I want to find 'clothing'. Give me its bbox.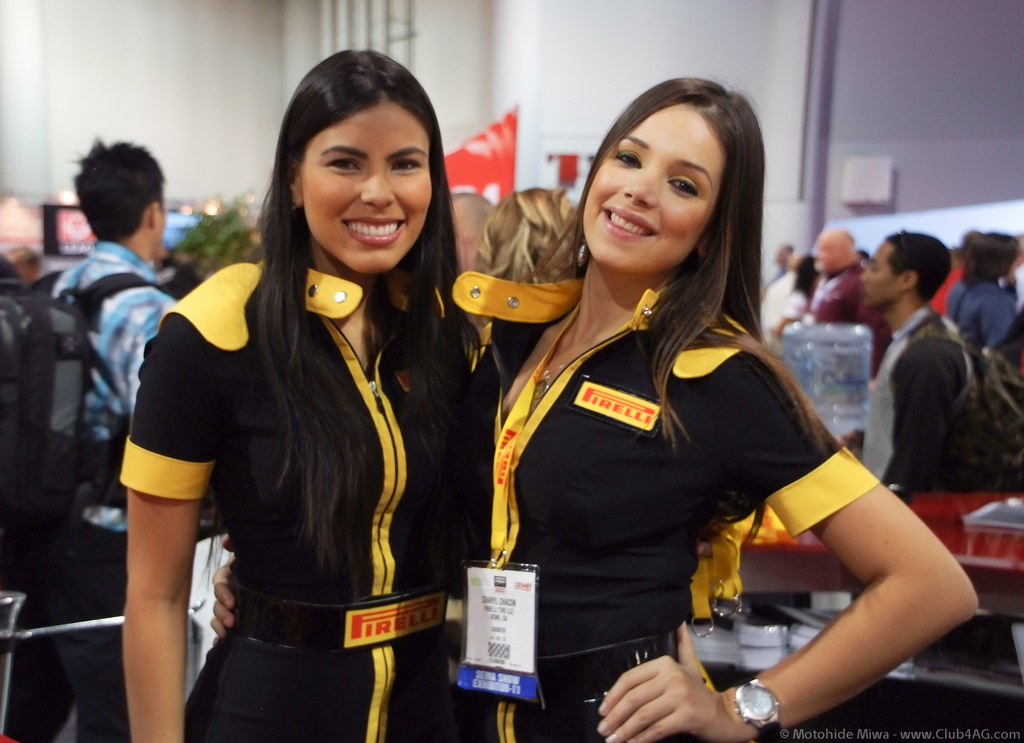
0,238,186,742.
